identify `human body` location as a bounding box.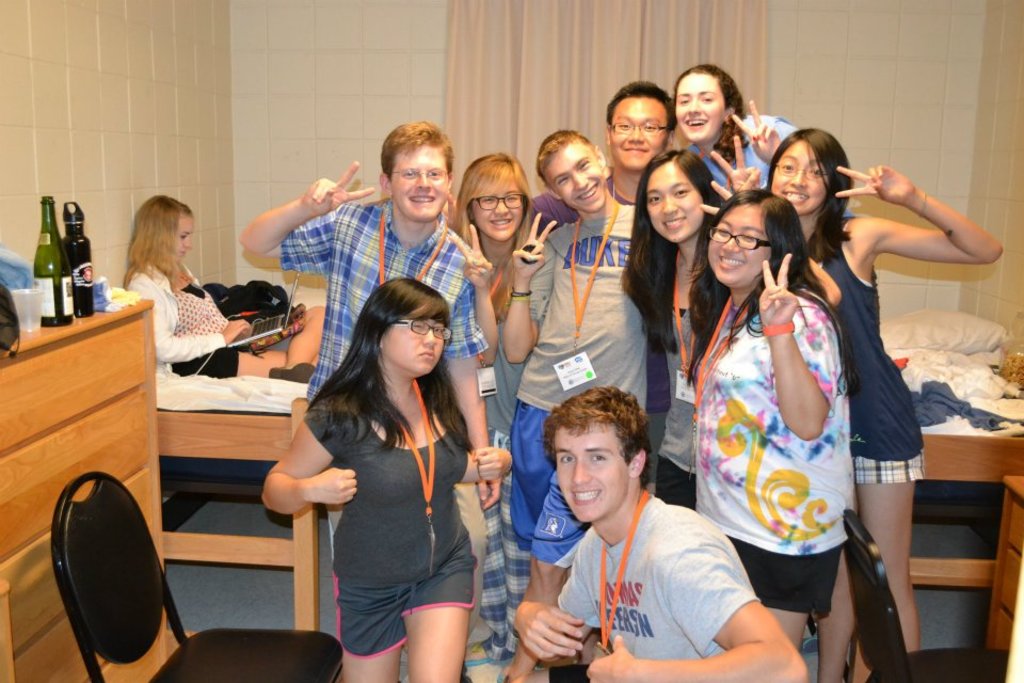
<region>128, 264, 335, 377</region>.
